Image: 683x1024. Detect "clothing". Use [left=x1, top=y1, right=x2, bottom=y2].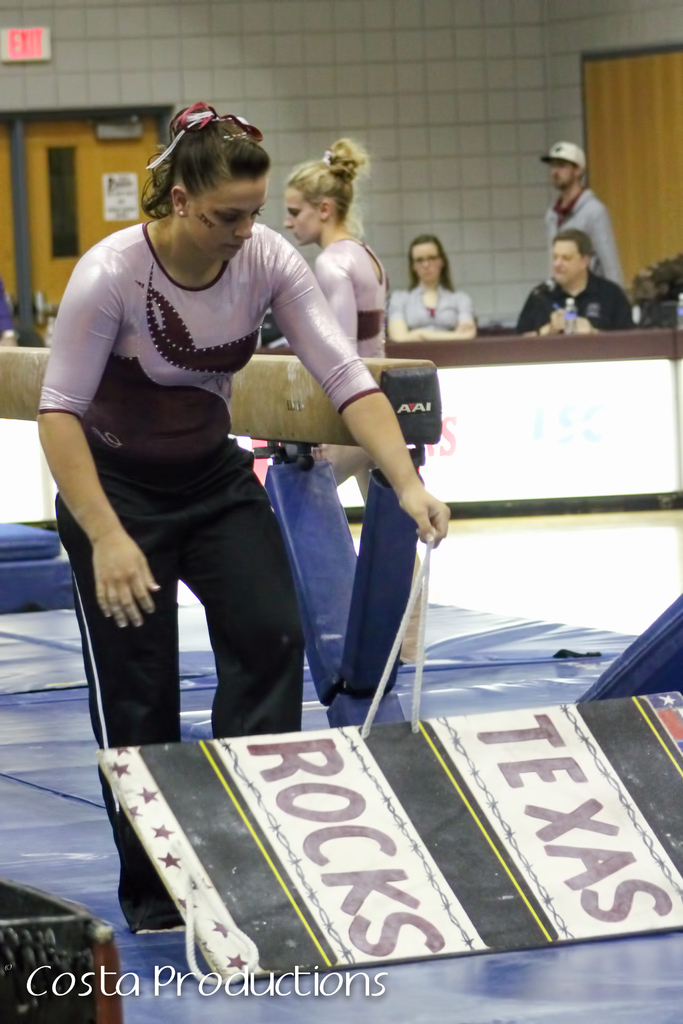
[left=393, top=278, right=475, bottom=344].
